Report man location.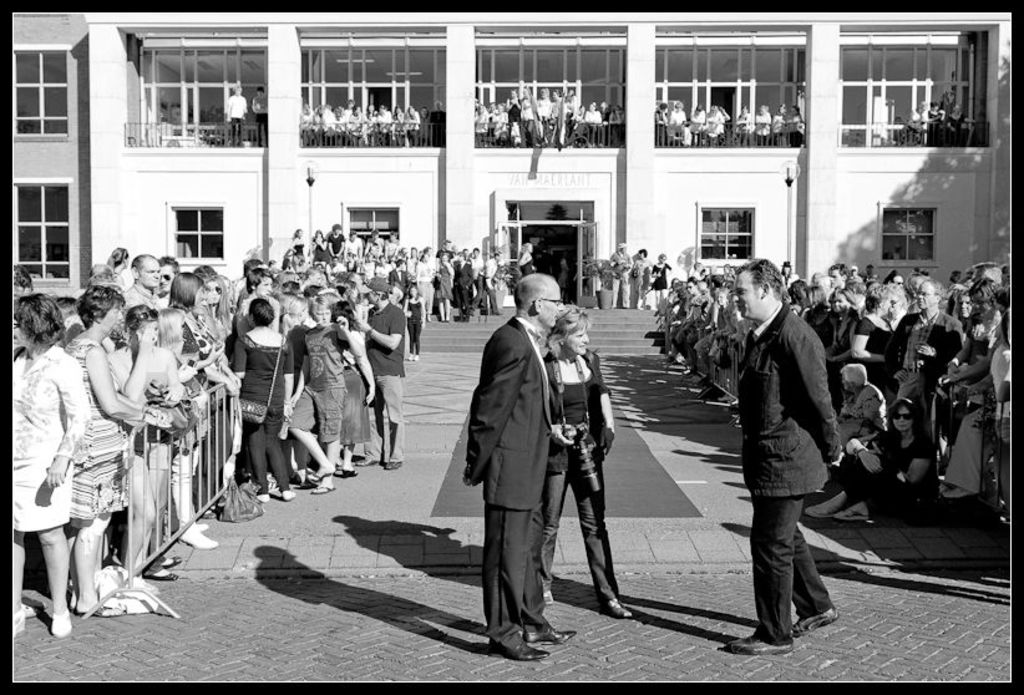
Report: x1=730, y1=260, x2=840, y2=660.
